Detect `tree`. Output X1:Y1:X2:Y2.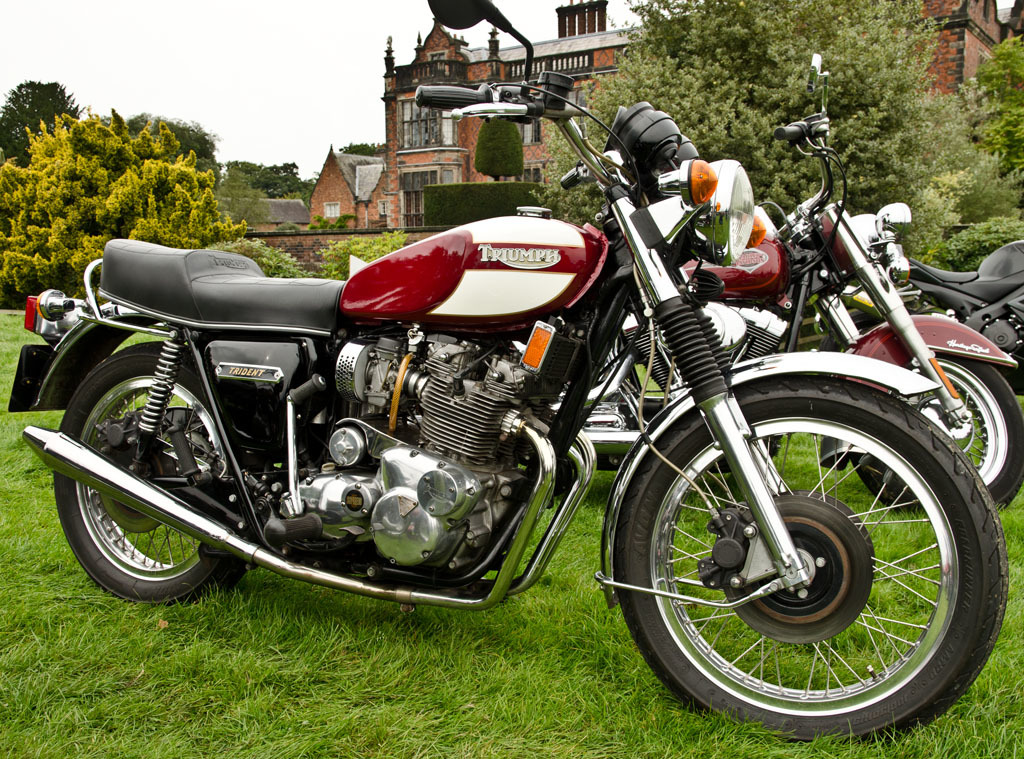
339:142:391:153.
